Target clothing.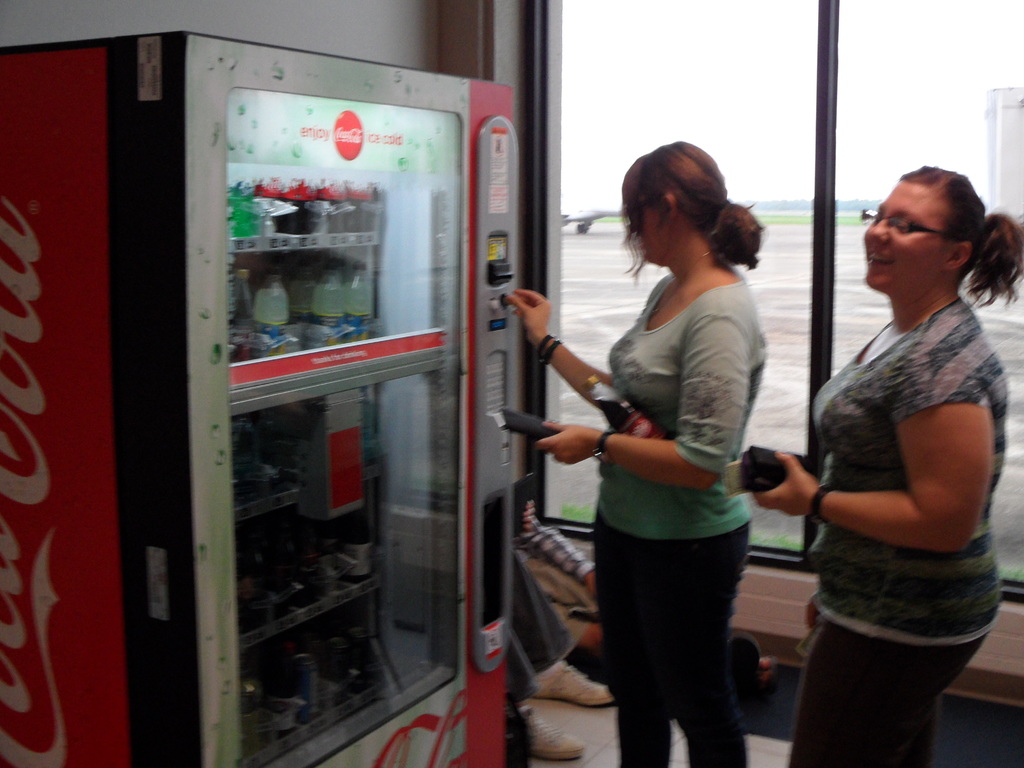
Target region: [799, 287, 1011, 634].
